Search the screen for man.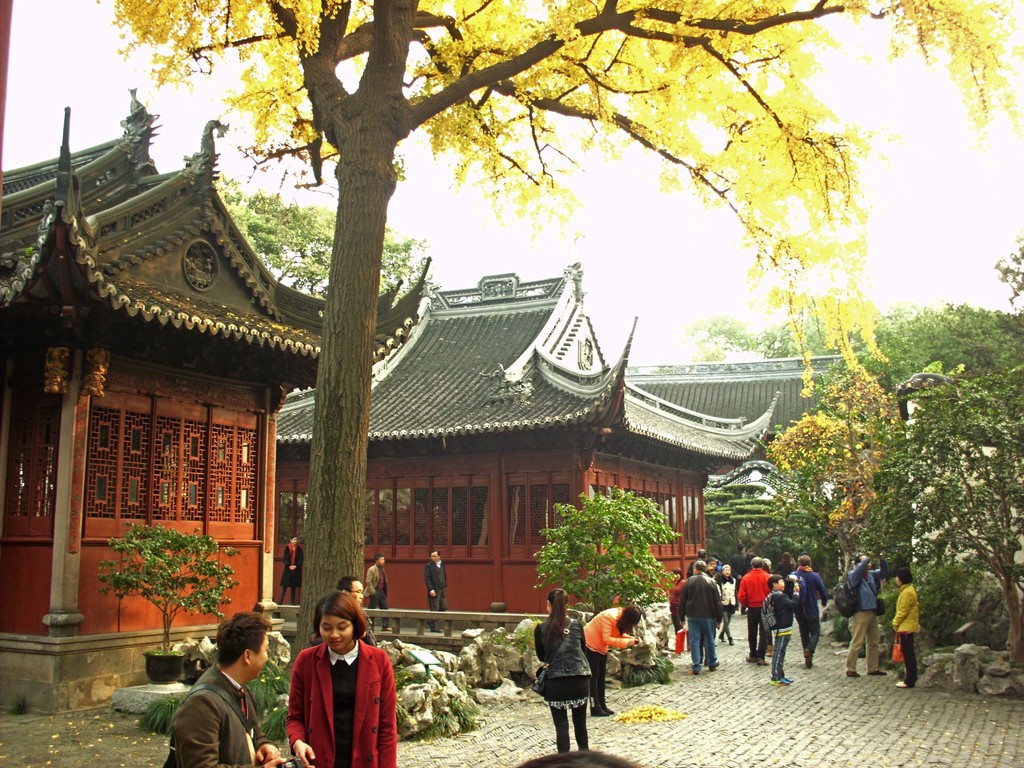
Found at bbox=[426, 547, 447, 635].
